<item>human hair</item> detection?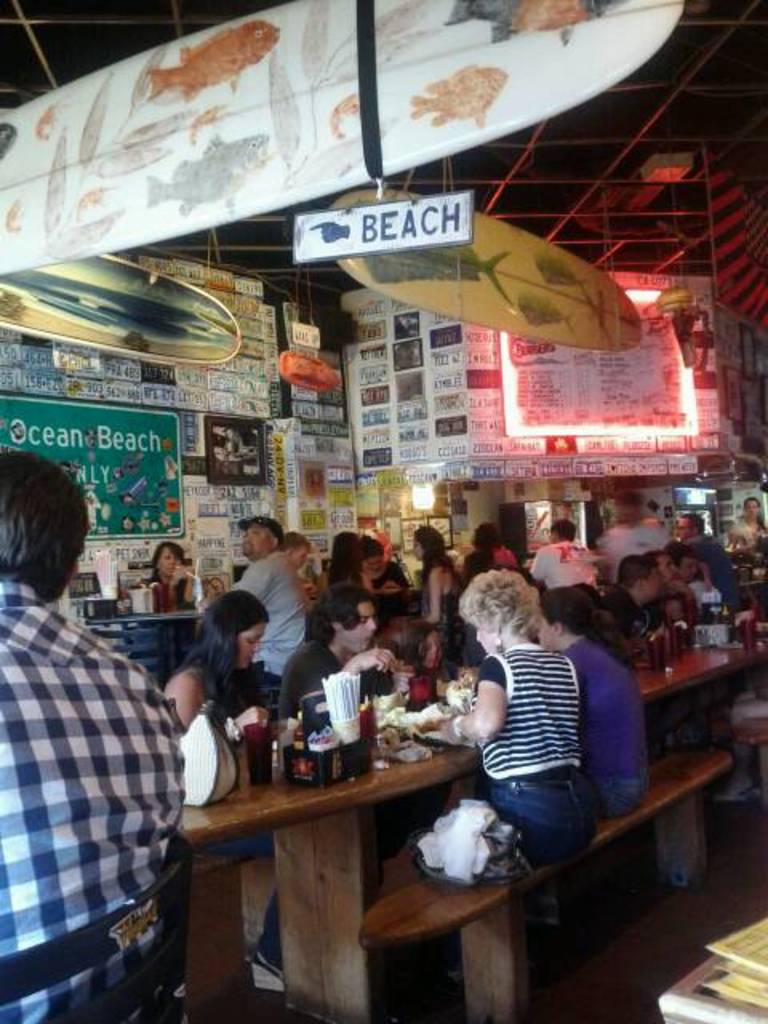
[418,520,446,571]
